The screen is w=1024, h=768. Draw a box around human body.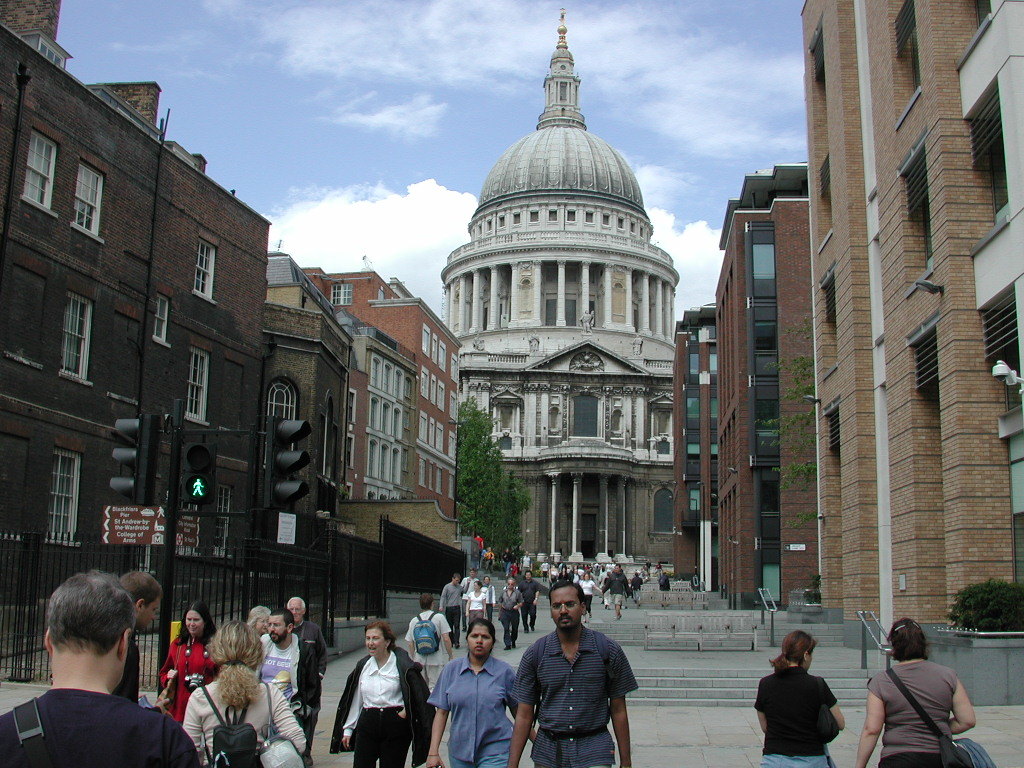
485, 585, 496, 620.
